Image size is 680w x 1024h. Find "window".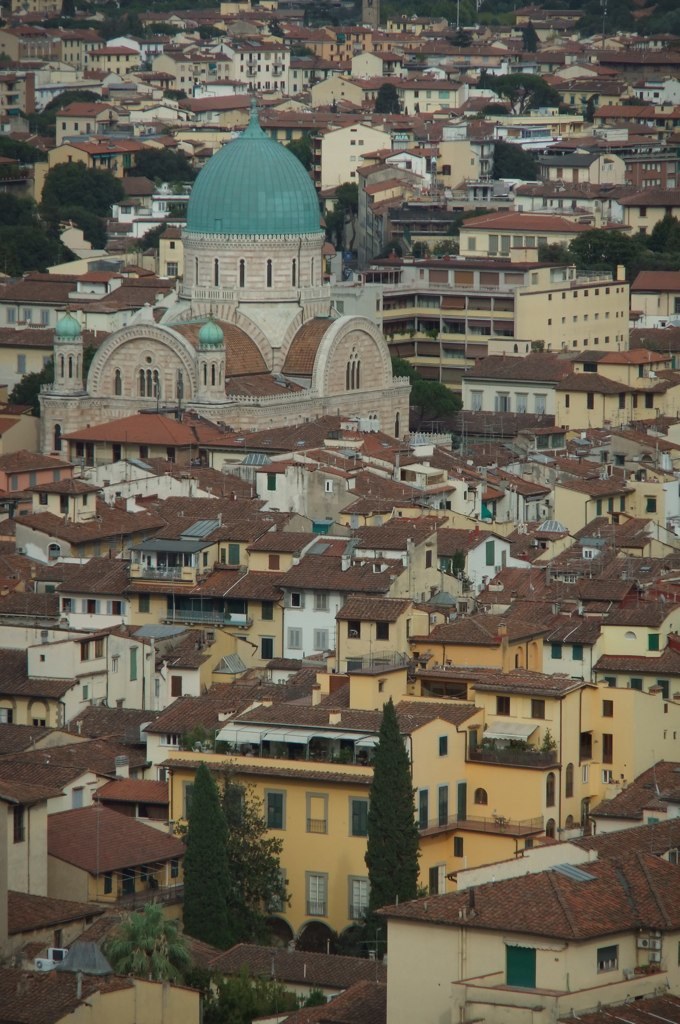
(x1=173, y1=858, x2=179, y2=878).
